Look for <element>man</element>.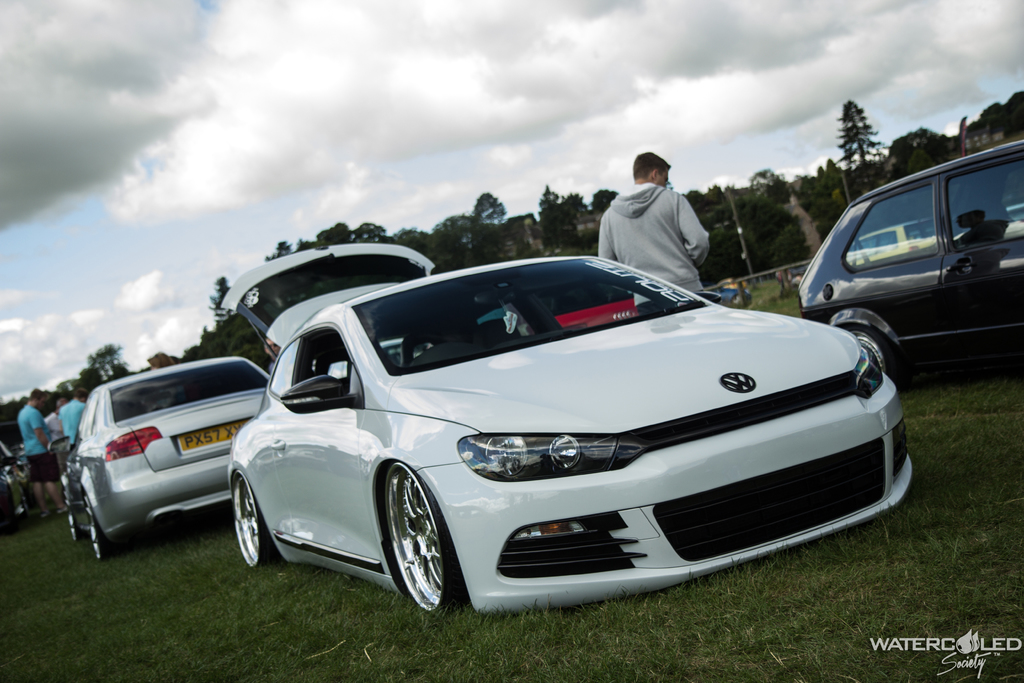
Found: <region>600, 160, 744, 276</region>.
